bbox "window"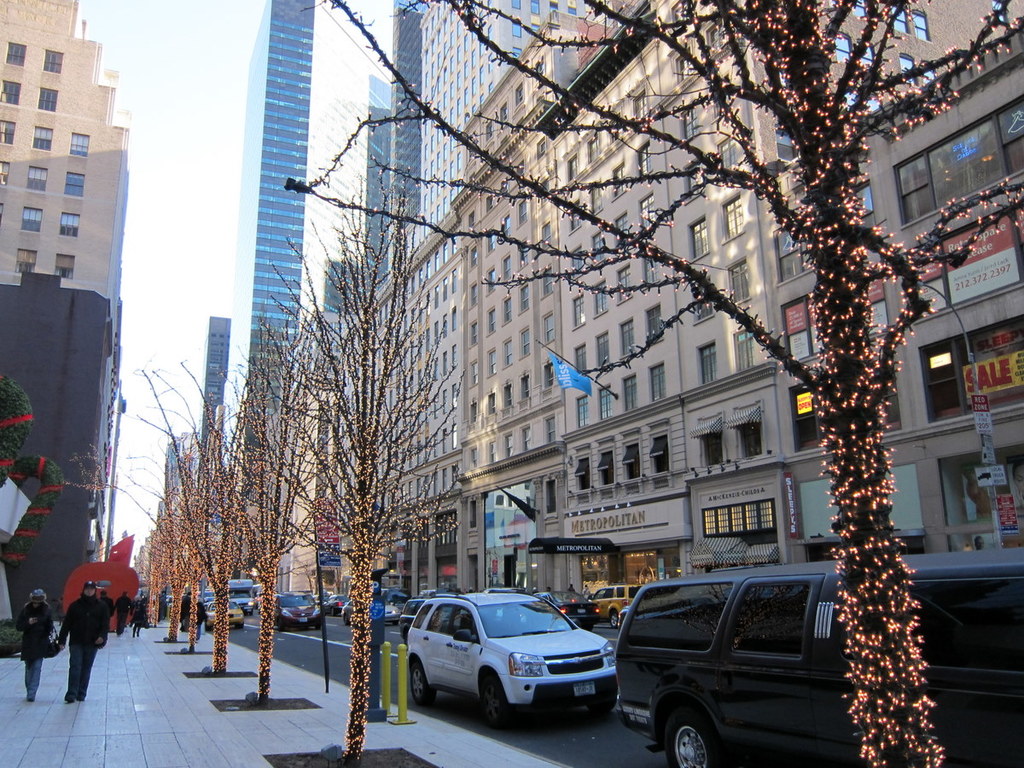
box=[67, 131, 88, 159]
